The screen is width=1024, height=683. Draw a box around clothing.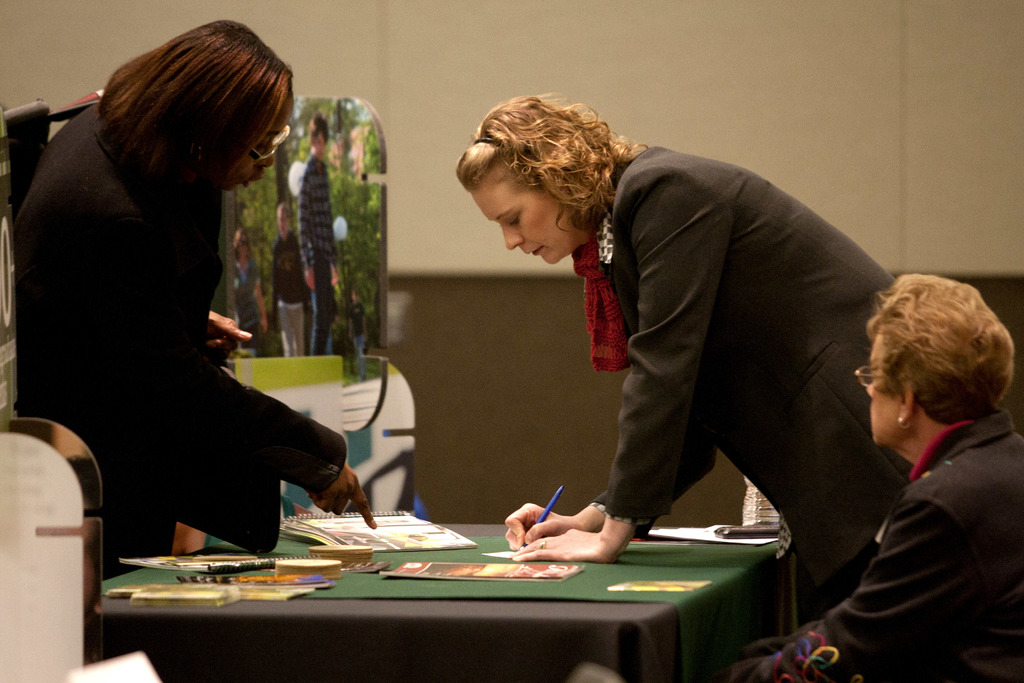
box(571, 148, 915, 620).
